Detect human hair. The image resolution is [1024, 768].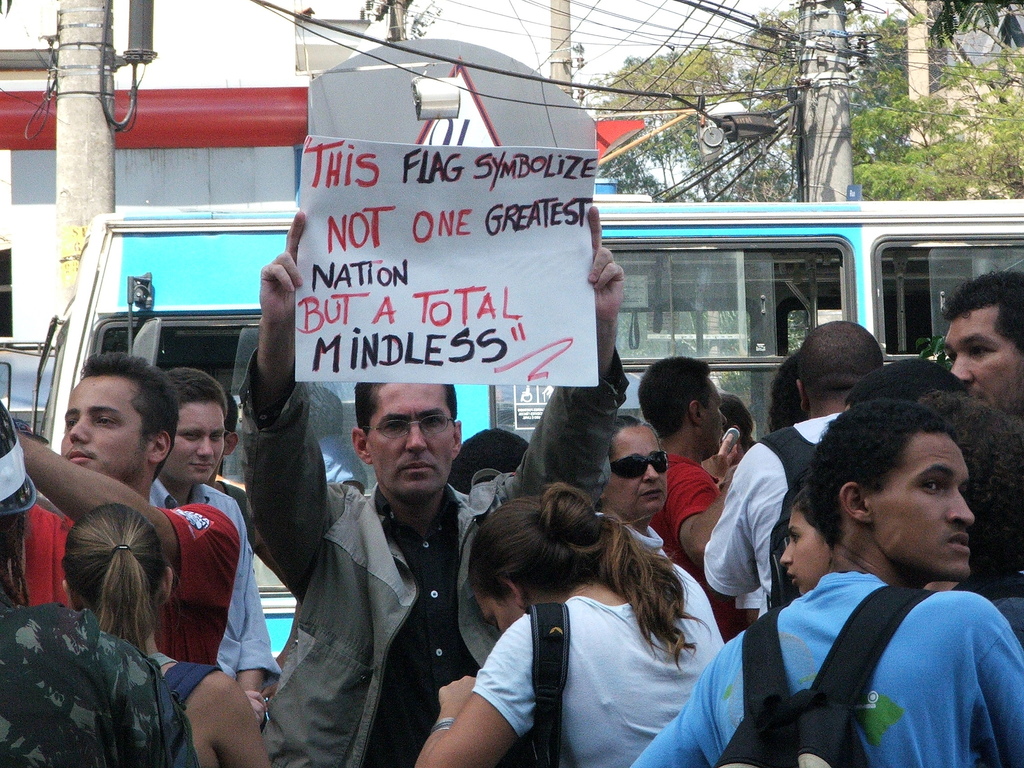
(938,396,1023,581).
